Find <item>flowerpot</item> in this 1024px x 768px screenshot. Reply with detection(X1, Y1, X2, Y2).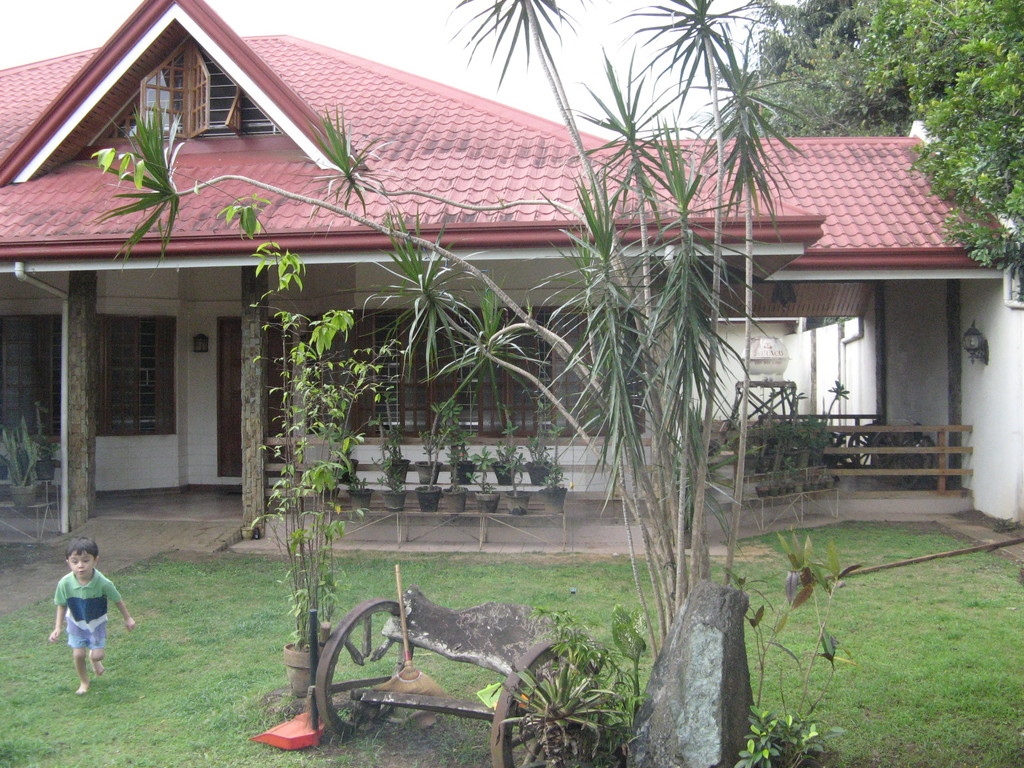
detection(785, 484, 796, 494).
